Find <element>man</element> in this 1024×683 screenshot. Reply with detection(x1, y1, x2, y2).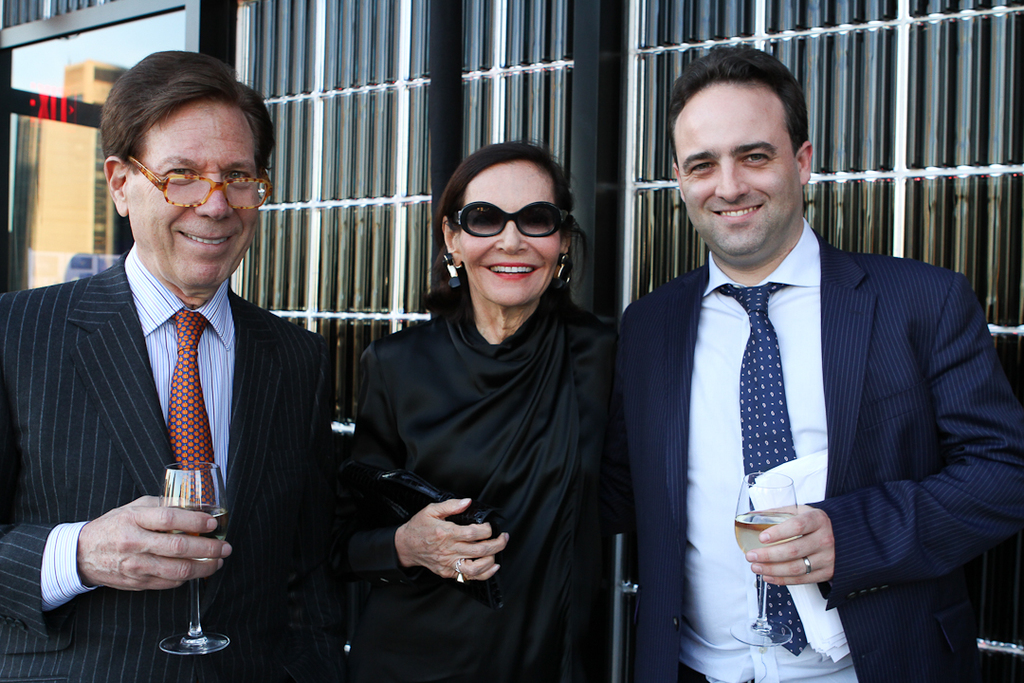
detection(611, 47, 1023, 682).
